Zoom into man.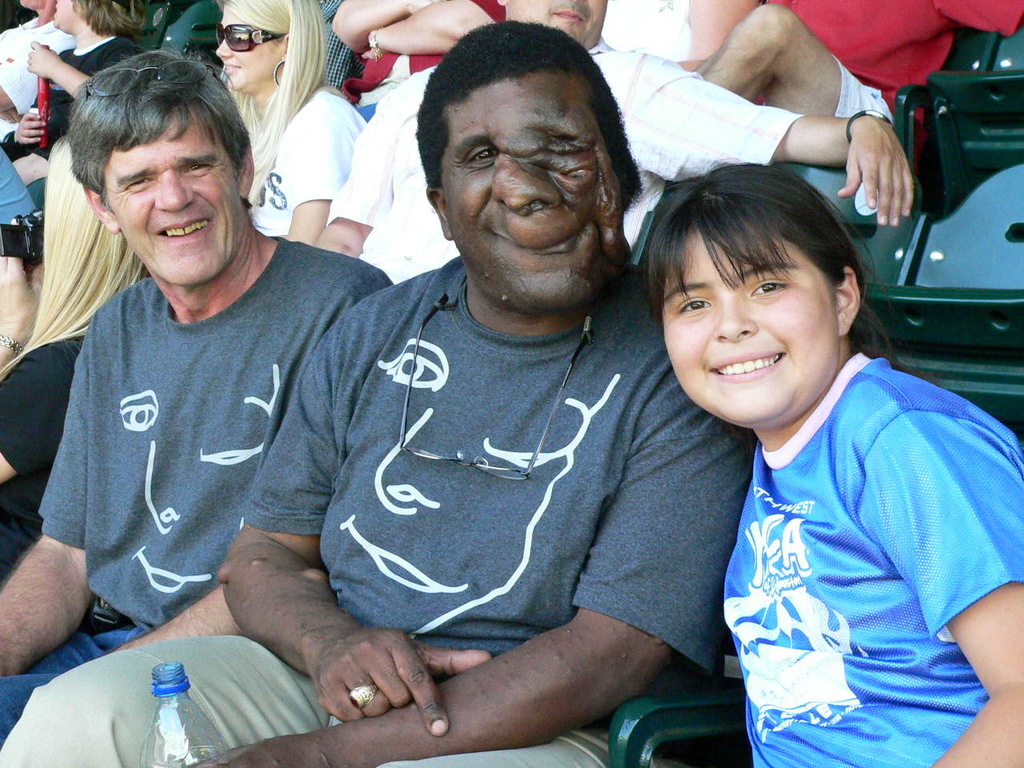
Zoom target: box=[0, 49, 386, 726].
